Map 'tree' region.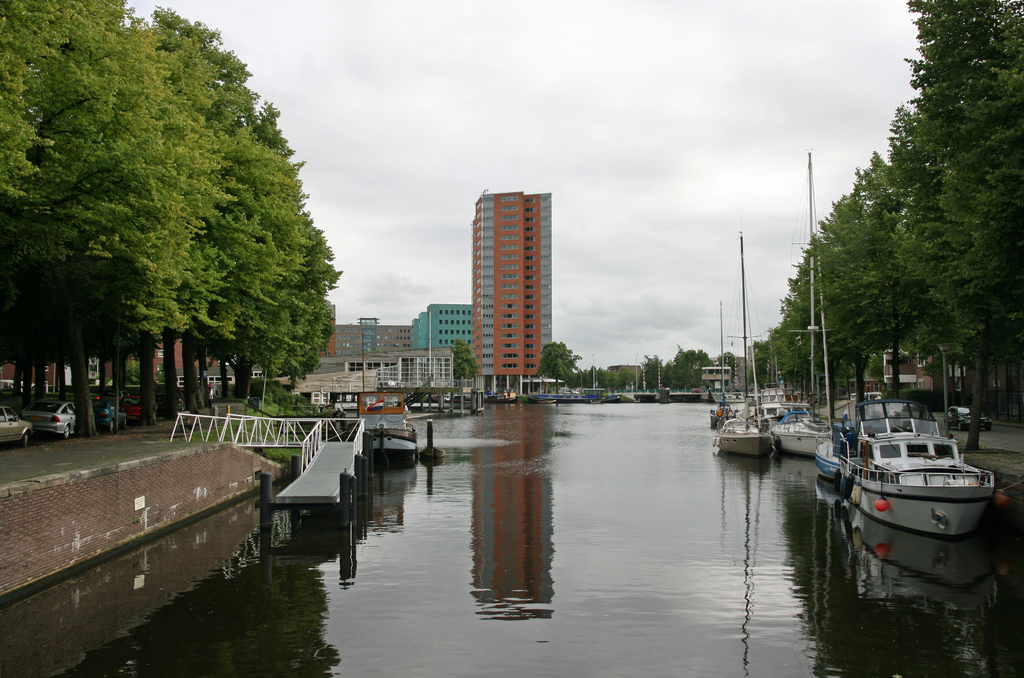
Mapped to 766,204,834,380.
